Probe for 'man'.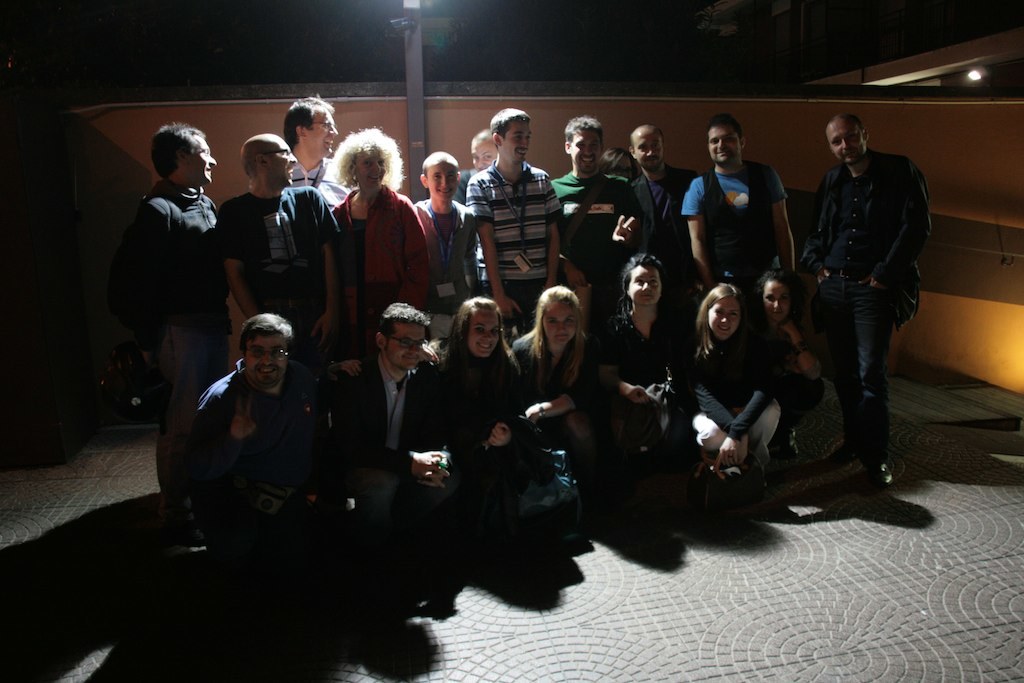
Probe result: [678,116,783,317].
